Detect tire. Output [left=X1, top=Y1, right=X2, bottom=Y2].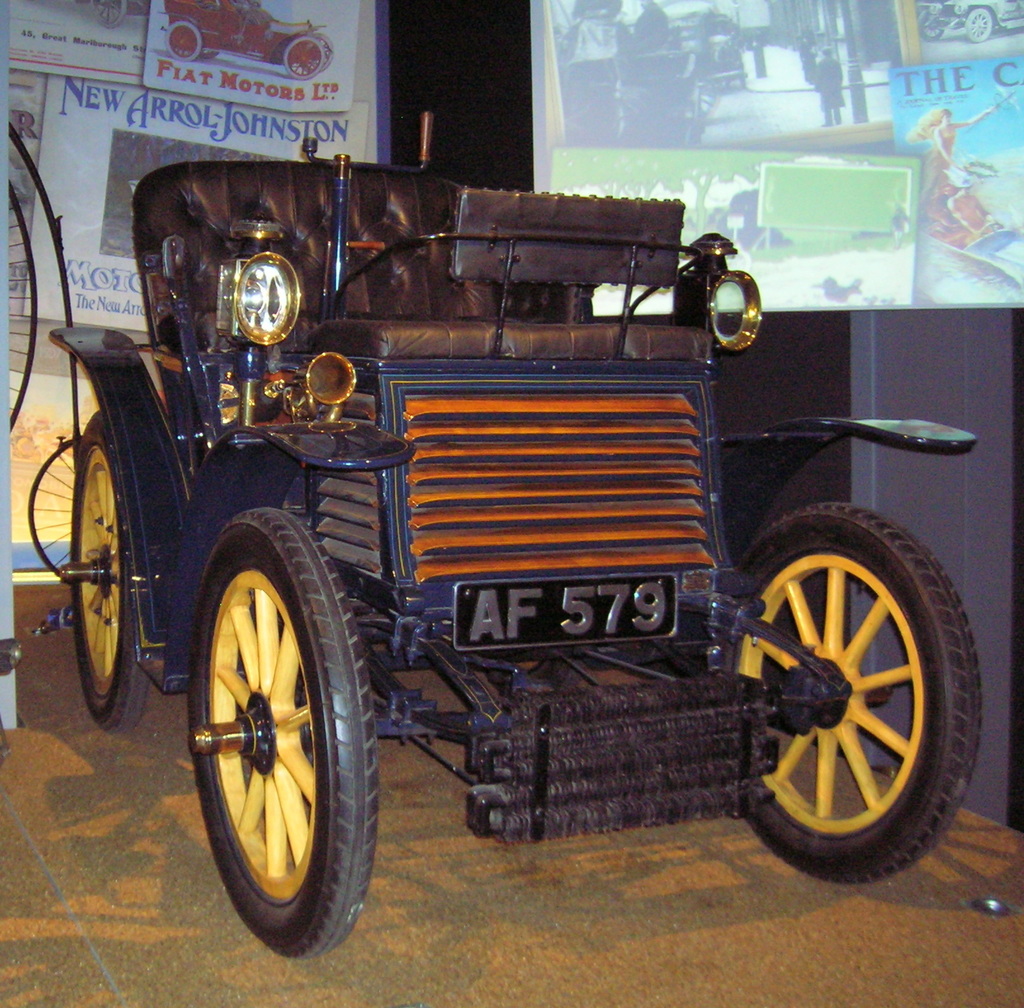
[left=191, top=505, right=380, bottom=960].
